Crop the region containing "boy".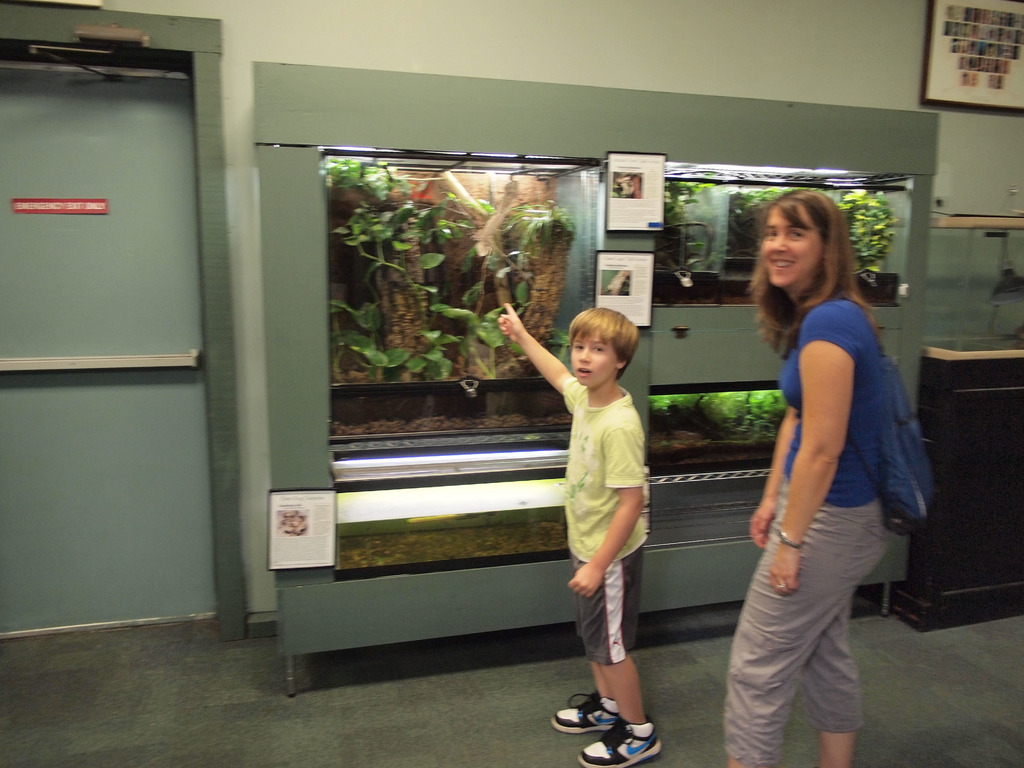
Crop region: l=495, t=302, r=659, b=767.
